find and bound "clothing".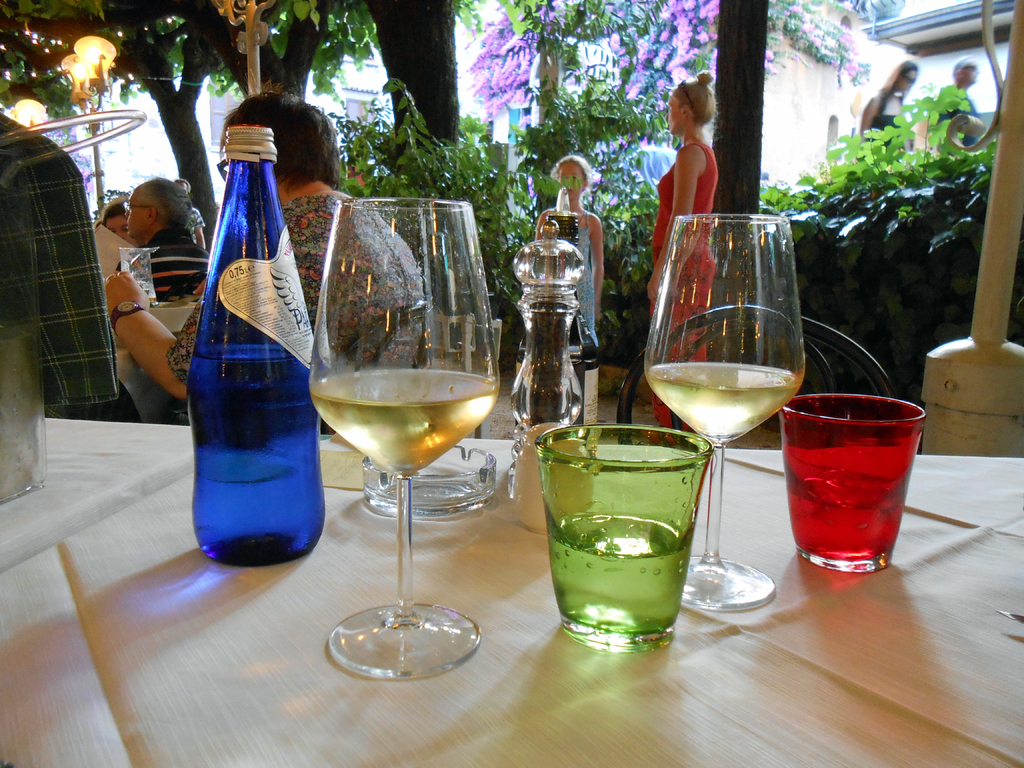
Bound: BBox(103, 220, 216, 297).
